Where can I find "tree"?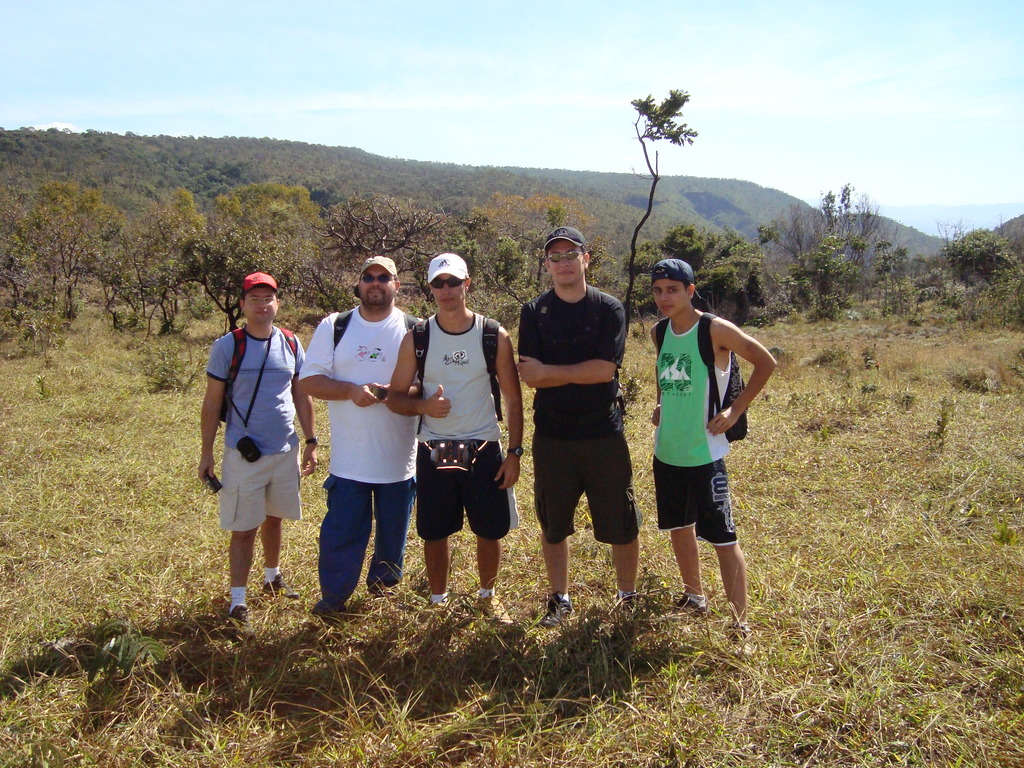
You can find it at 310, 188, 347, 214.
